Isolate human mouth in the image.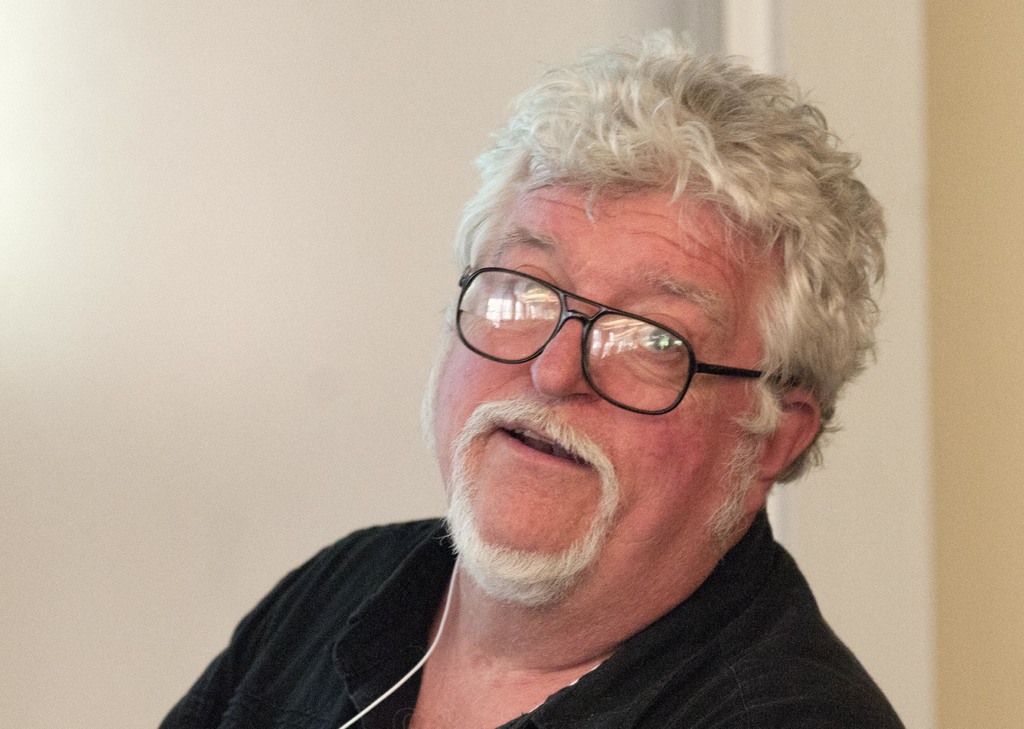
Isolated region: bbox=[497, 414, 589, 469].
